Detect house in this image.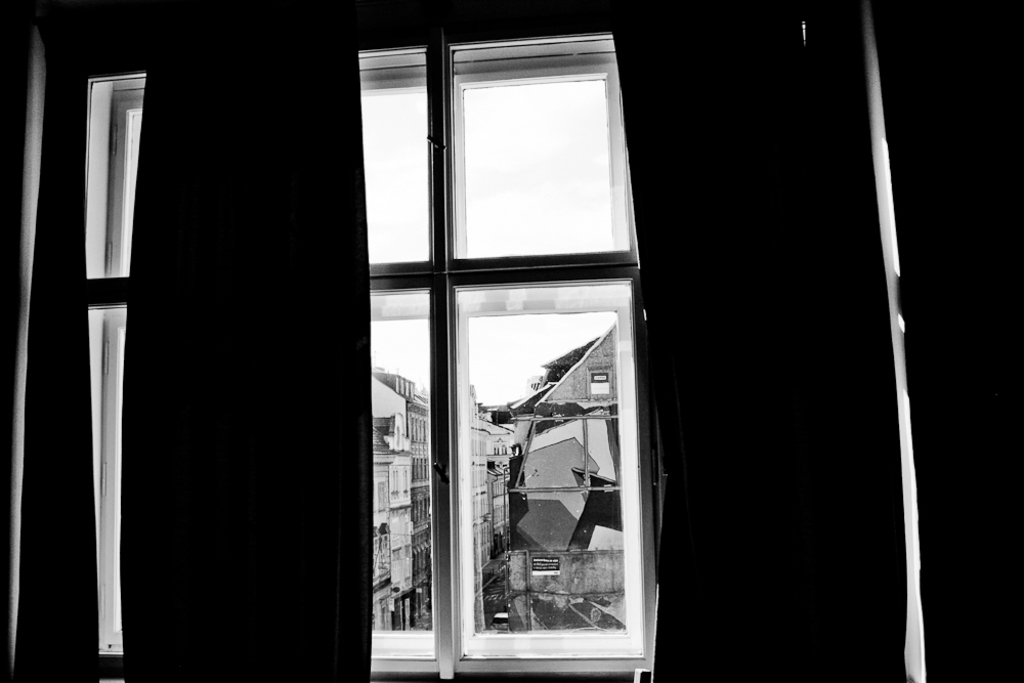
Detection: bbox=(0, 0, 1022, 680).
